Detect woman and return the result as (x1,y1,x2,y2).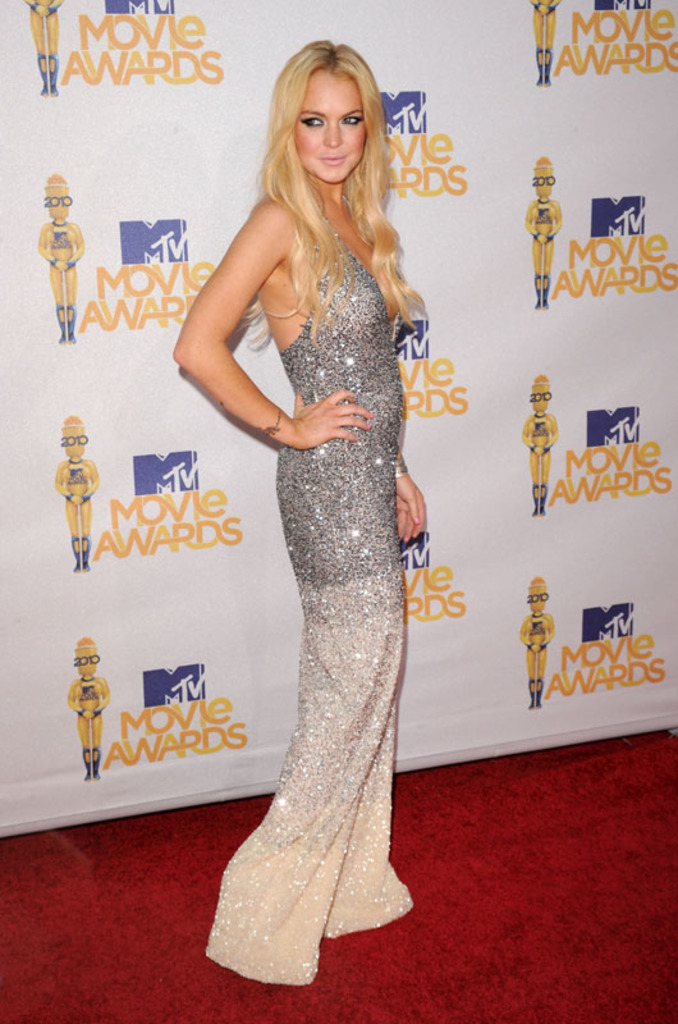
(170,61,455,996).
